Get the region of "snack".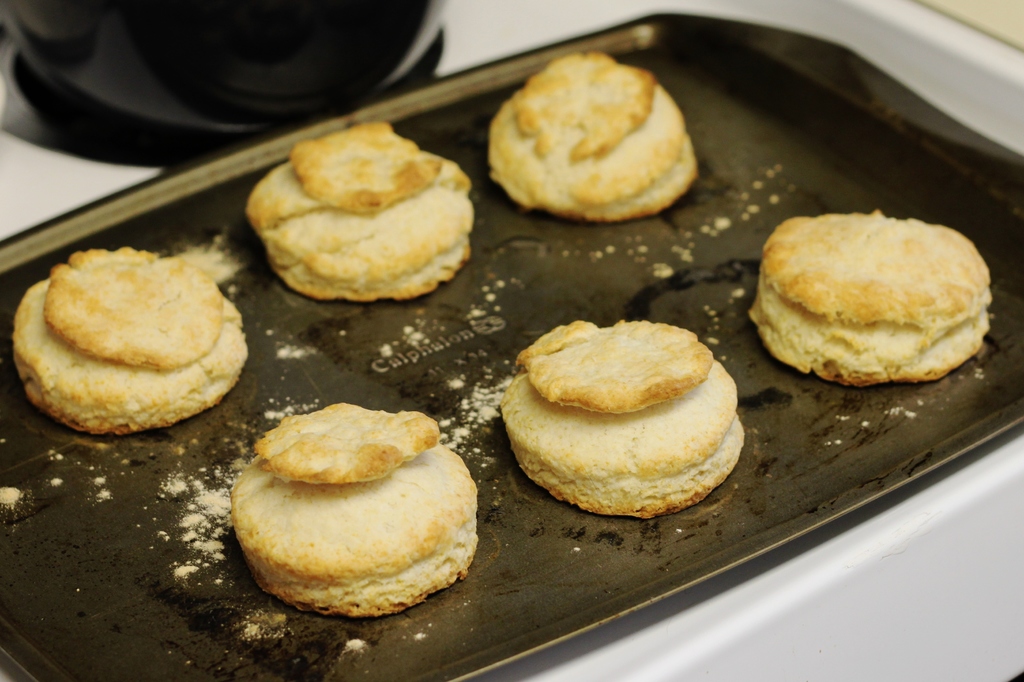
box=[489, 314, 750, 524].
